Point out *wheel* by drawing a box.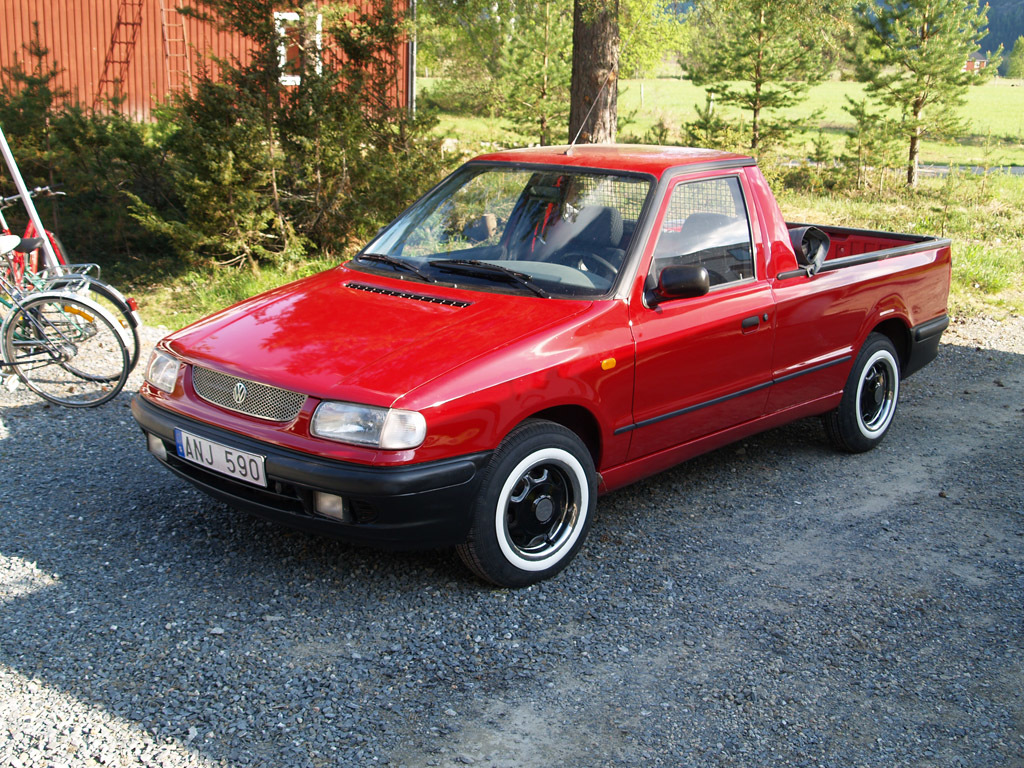
region(819, 334, 903, 450).
